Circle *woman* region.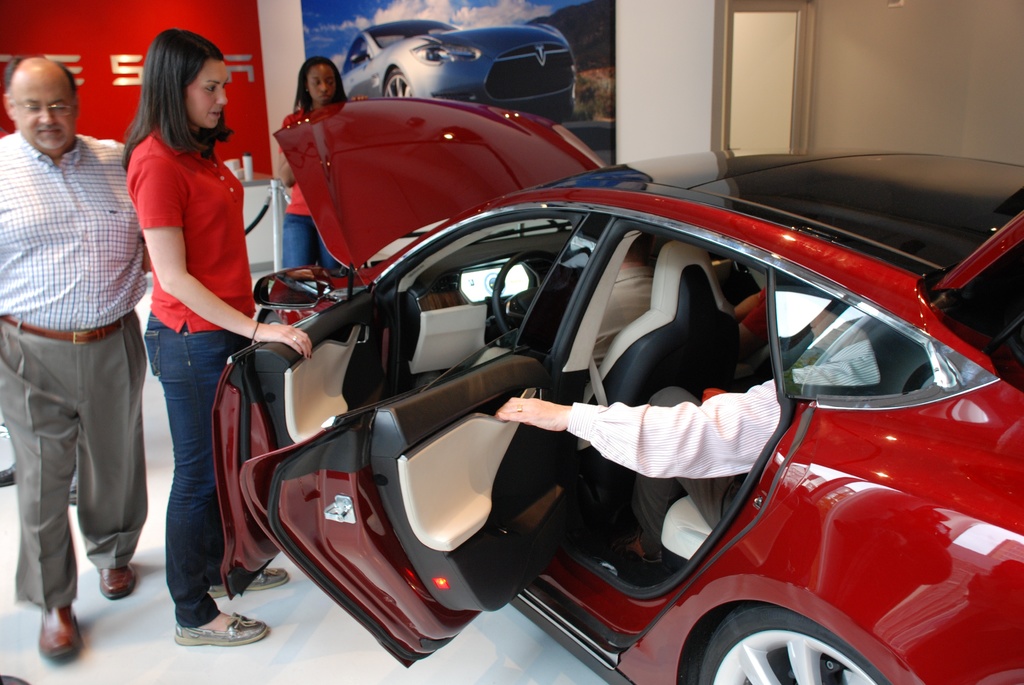
Region: 269, 56, 372, 276.
